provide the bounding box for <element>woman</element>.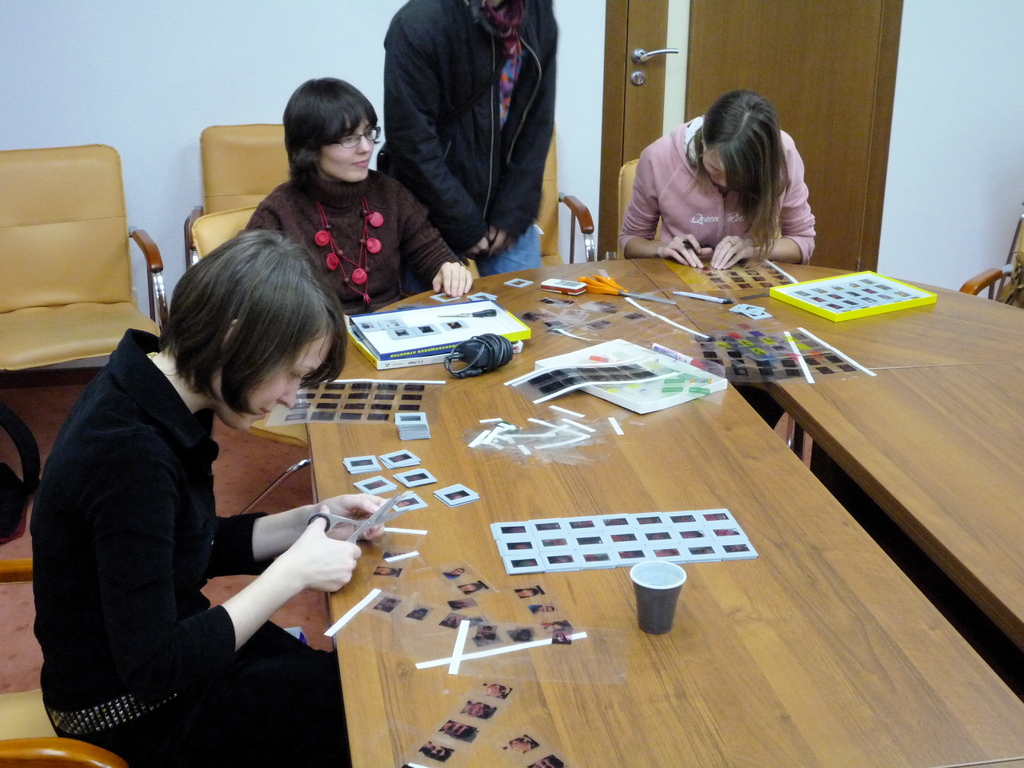
613 93 822 270.
